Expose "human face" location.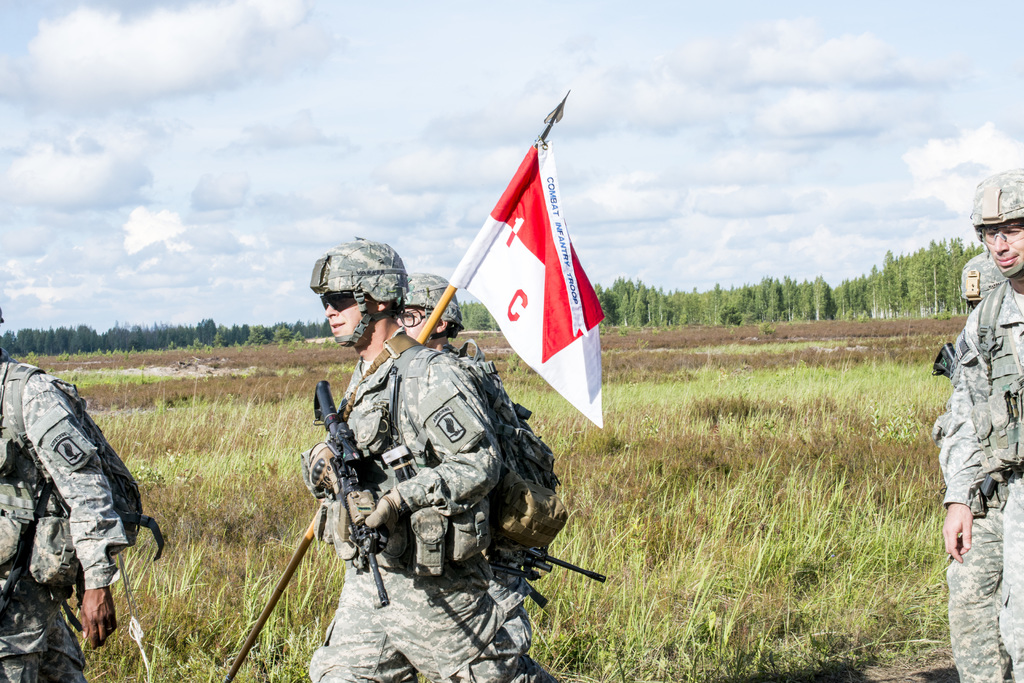
Exposed at 390:302:429:340.
